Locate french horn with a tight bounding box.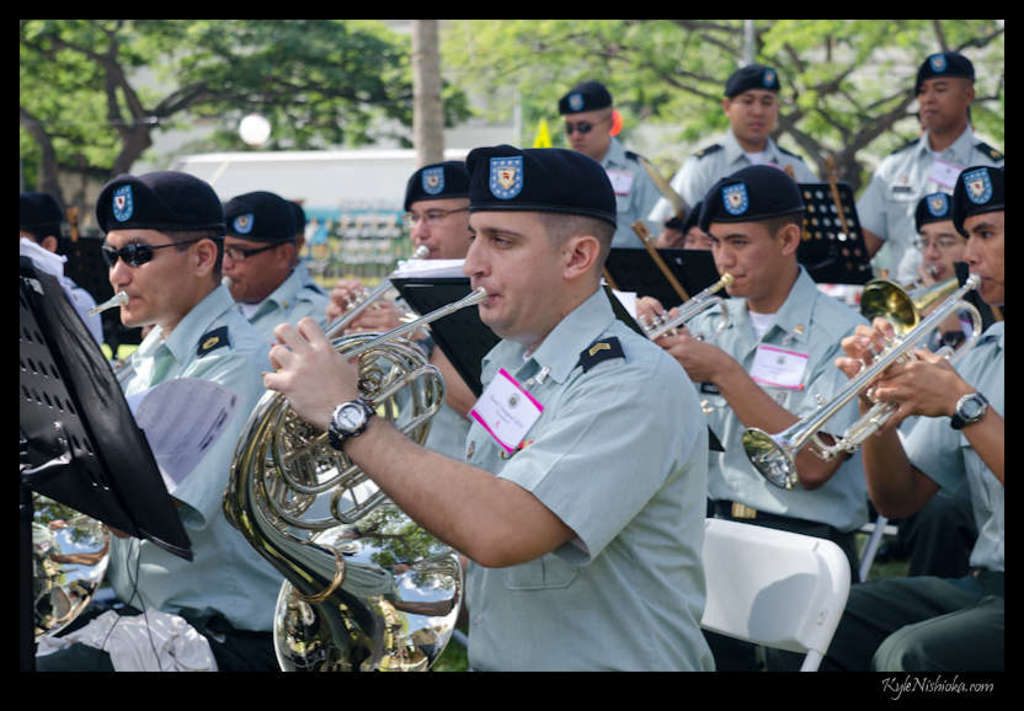
locate(320, 235, 432, 336).
